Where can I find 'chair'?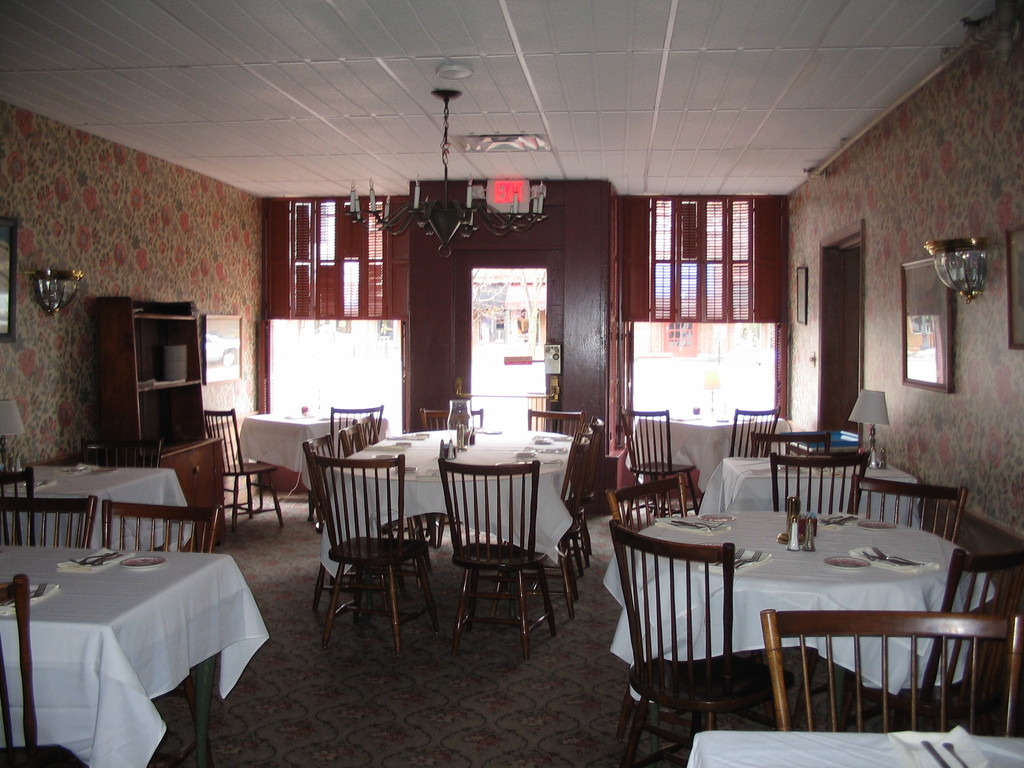
You can find it at (left=305, top=440, right=448, bottom=664).
